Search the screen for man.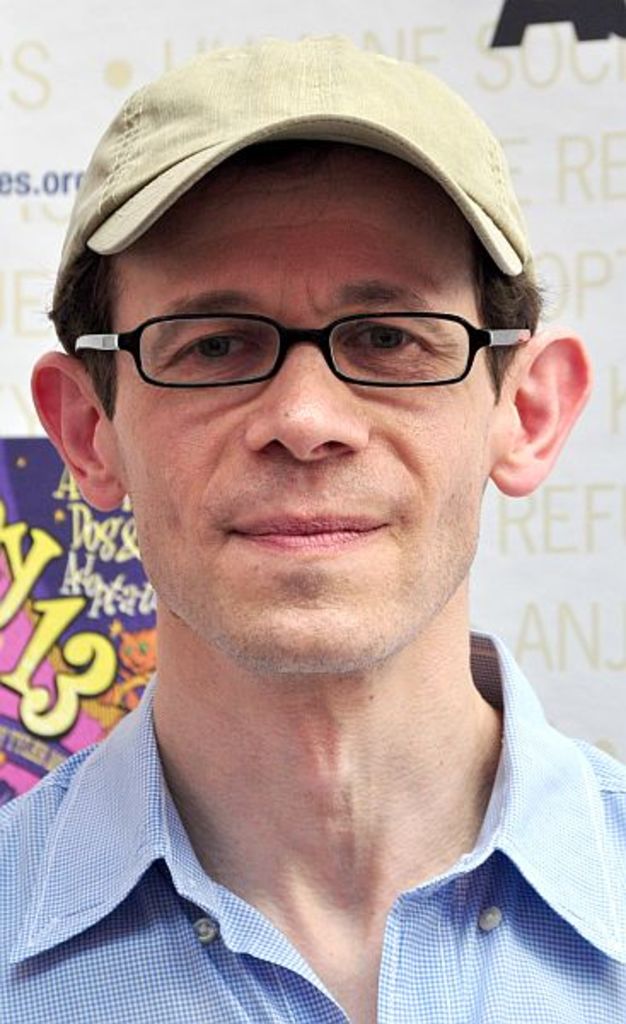
Found at region(0, 55, 625, 1009).
